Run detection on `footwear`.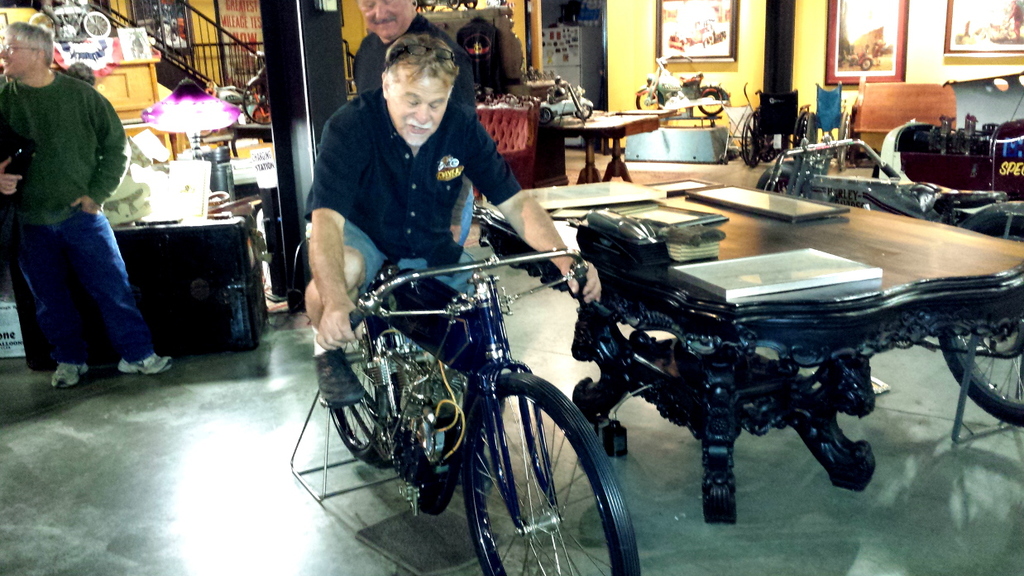
Result: [113,353,174,377].
